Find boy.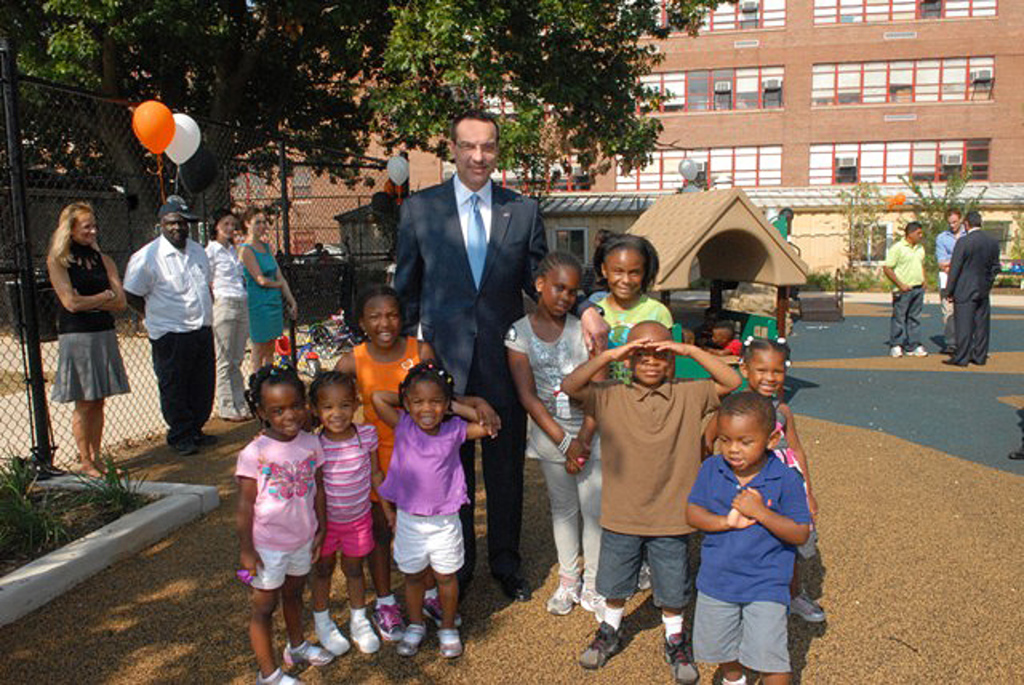
bbox(672, 355, 829, 679).
